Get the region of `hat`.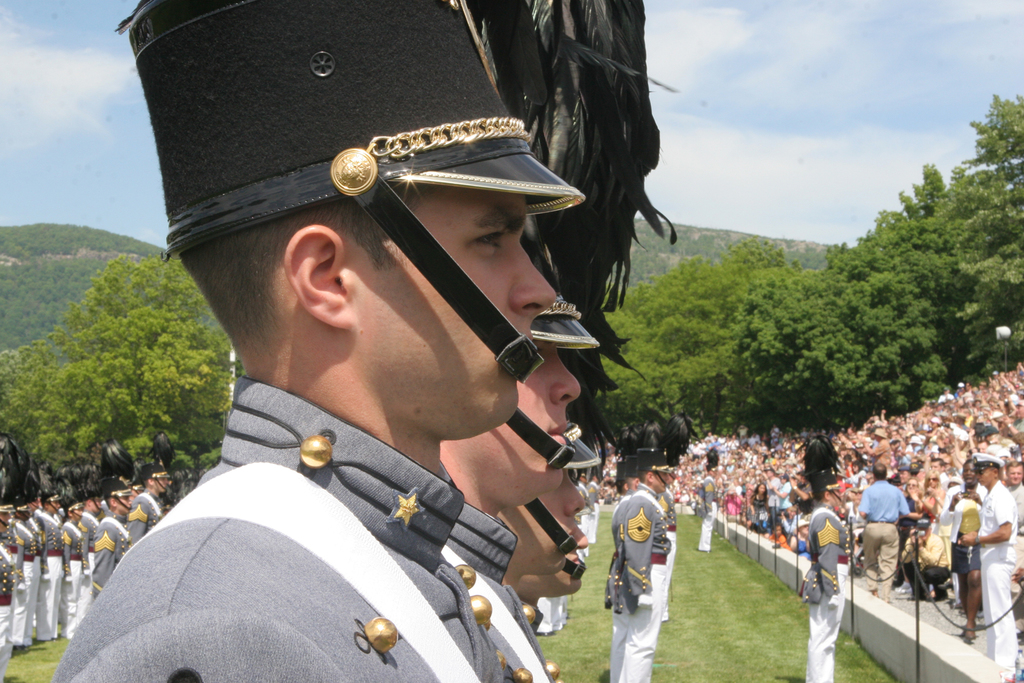
(21,461,38,507).
